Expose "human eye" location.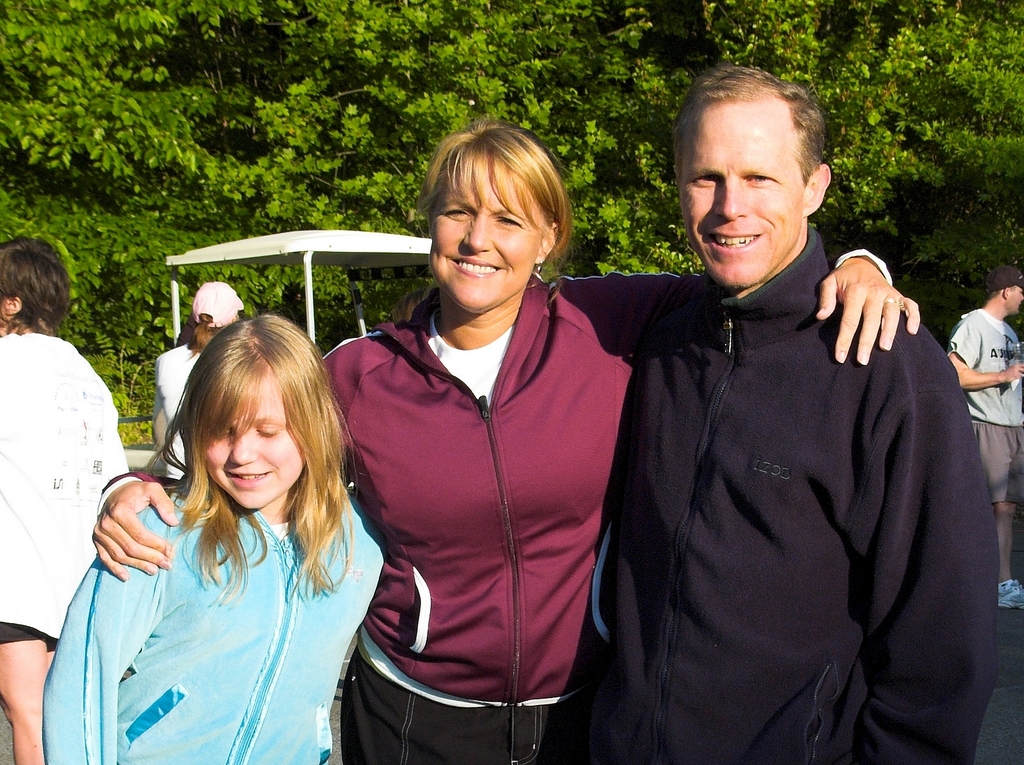
Exposed at 745/169/782/190.
